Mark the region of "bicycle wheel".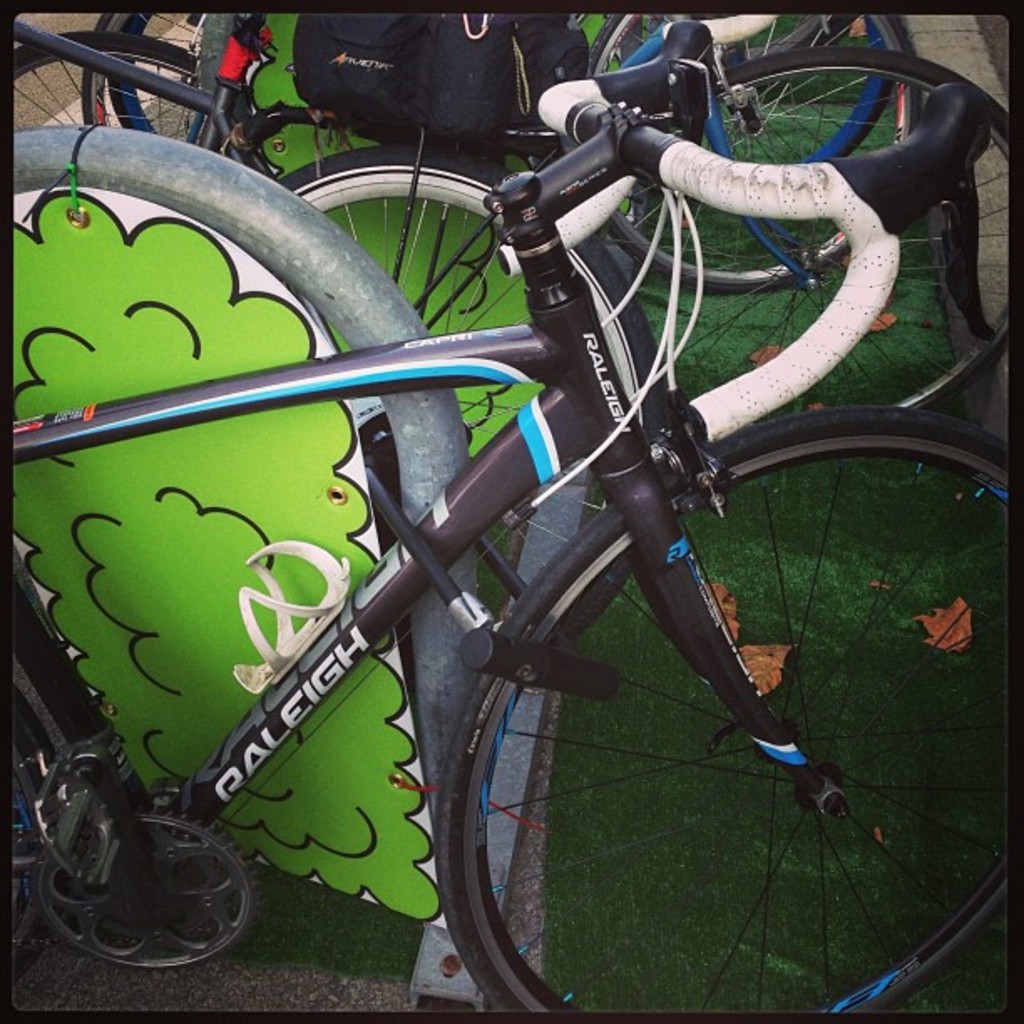
Region: bbox(601, 38, 1011, 417).
